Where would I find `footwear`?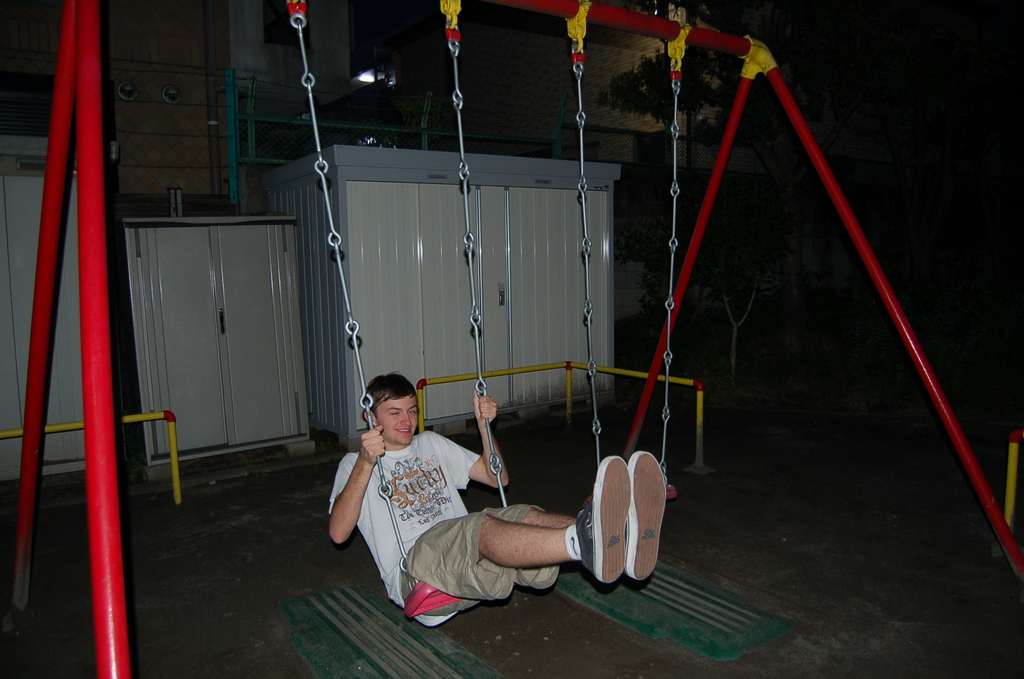
At [x1=625, y1=450, x2=669, y2=585].
